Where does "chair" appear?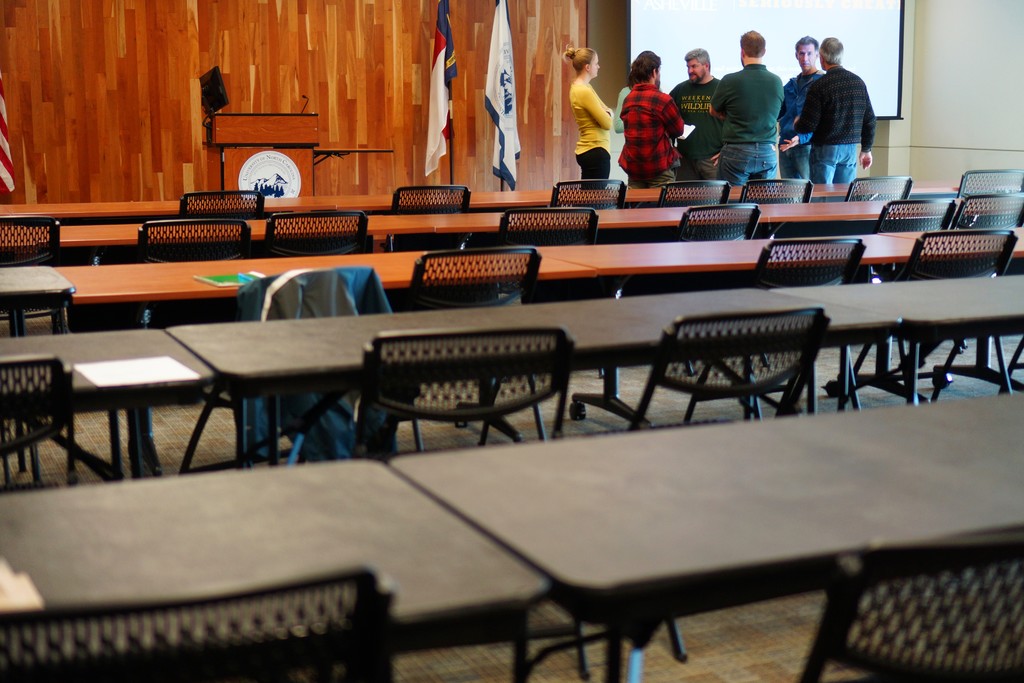
Appears at region(498, 202, 602, 379).
